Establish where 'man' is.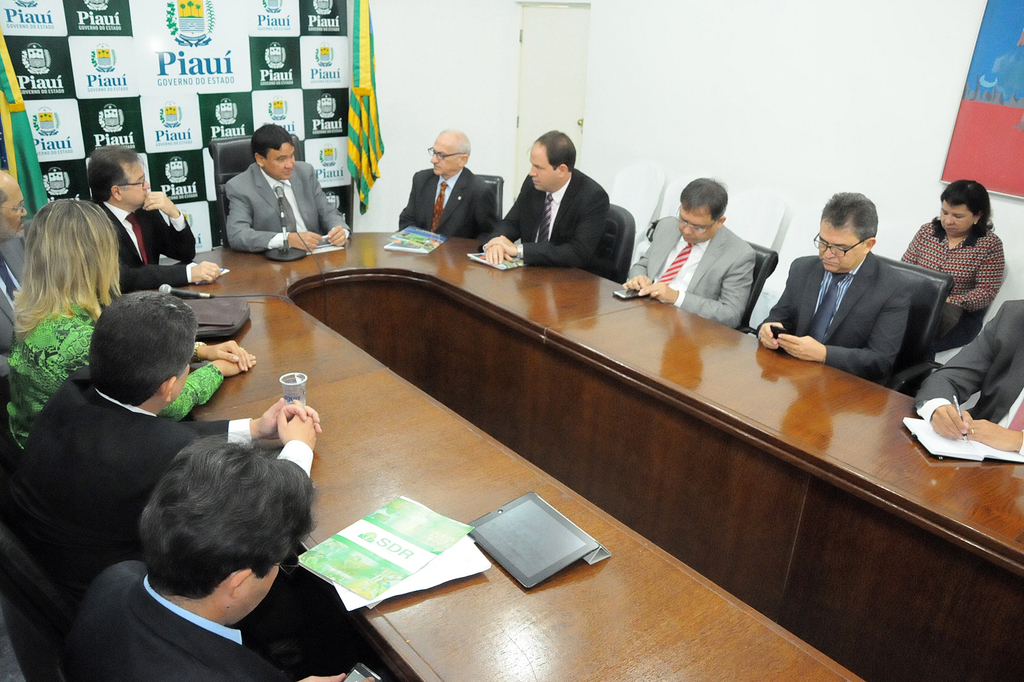
Established at 0/169/31/356.
